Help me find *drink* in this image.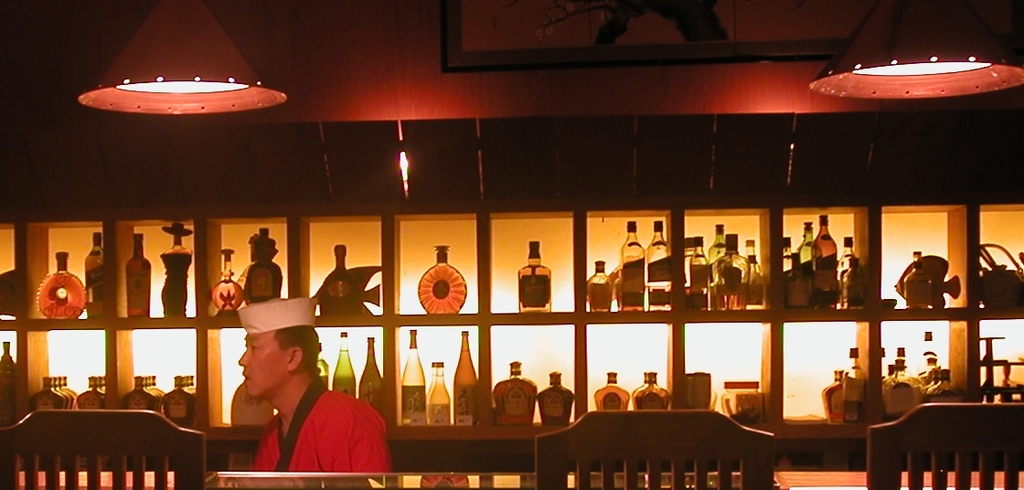
Found it: 128:237:153:312.
